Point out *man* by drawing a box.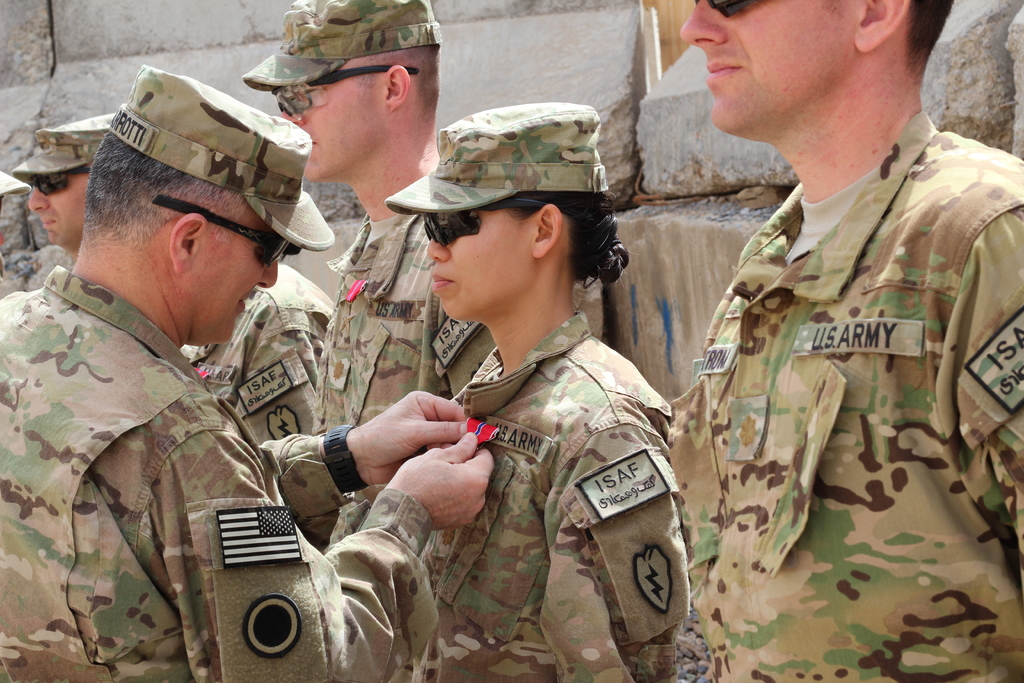
(x1=0, y1=64, x2=490, y2=682).
